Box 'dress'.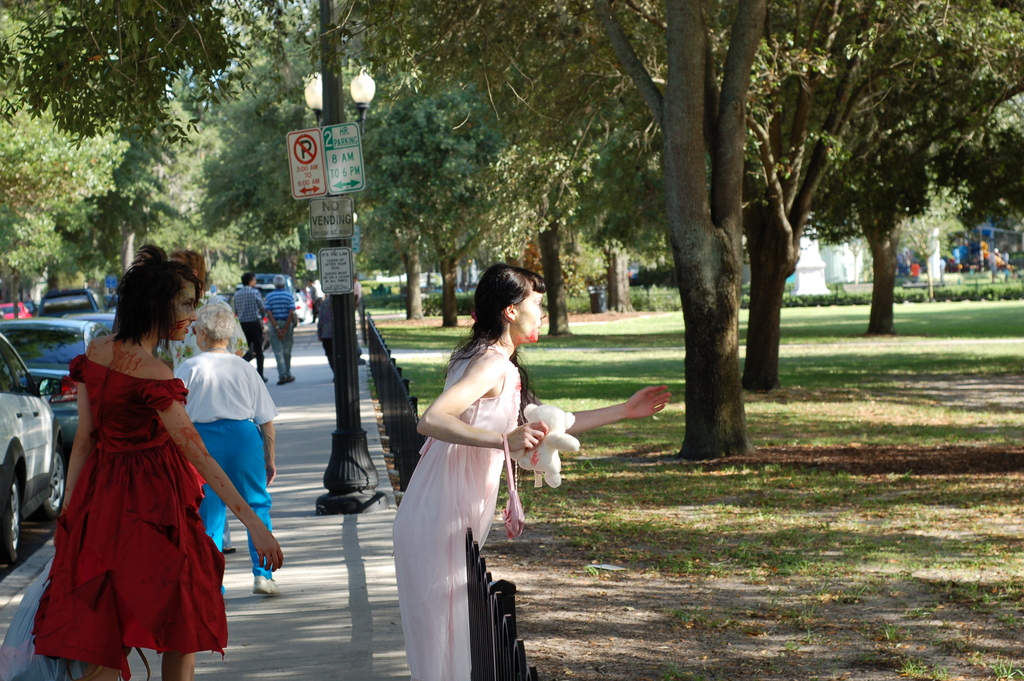
bbox(388, 339, 523, 680).
